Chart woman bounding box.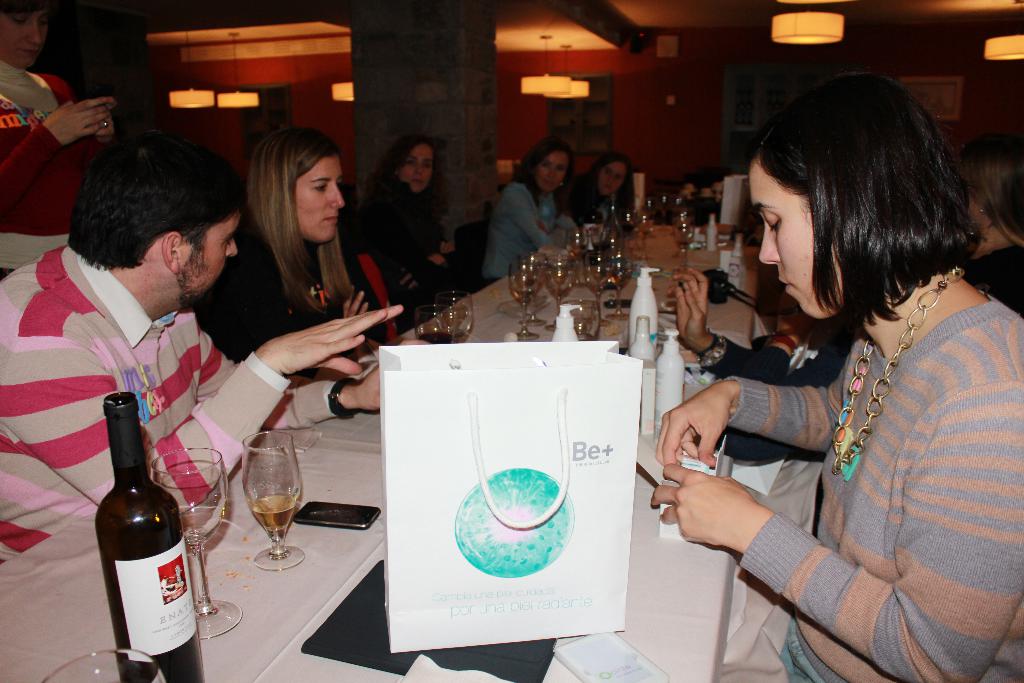
Charted: select_region(0, 0, 111, 278).
